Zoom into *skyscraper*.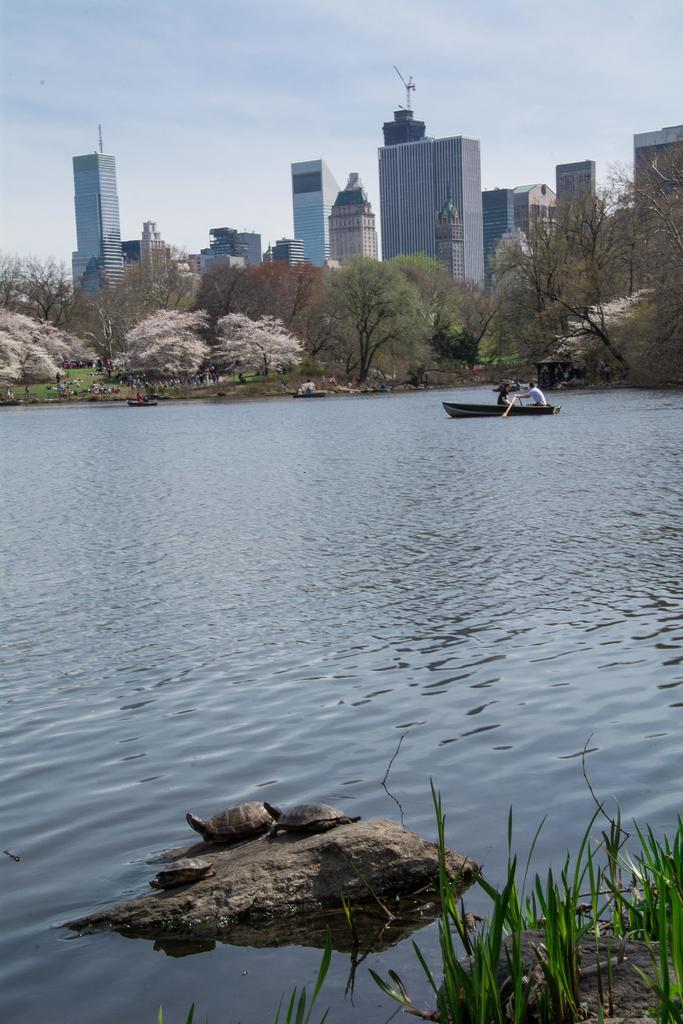
Zoom target: (left=330, top=173, right=390, bottom=286).
